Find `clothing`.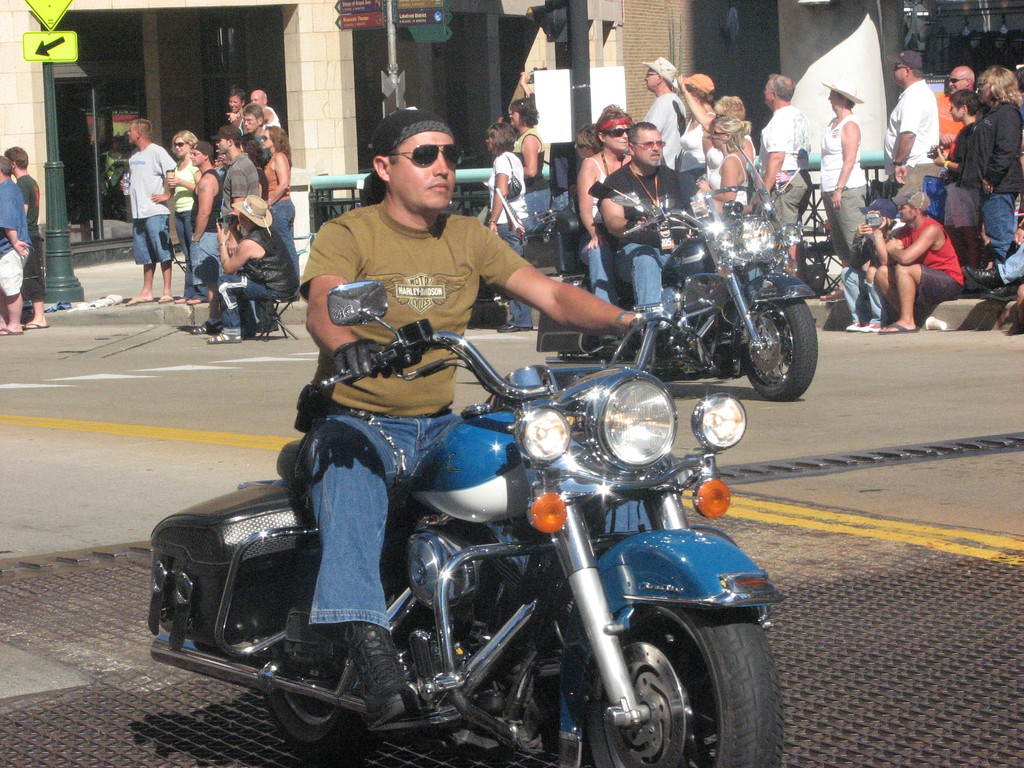
select_region(819, 116, 863, 254).
